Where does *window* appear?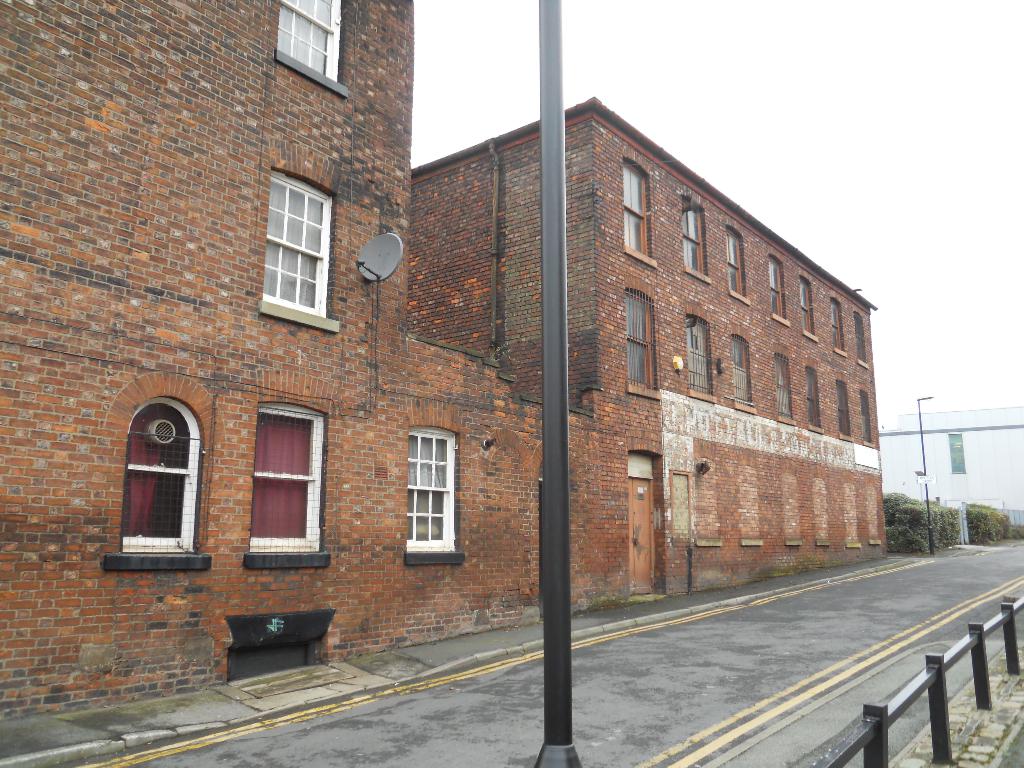
Appears at locate(941, 429, 969, 478).
